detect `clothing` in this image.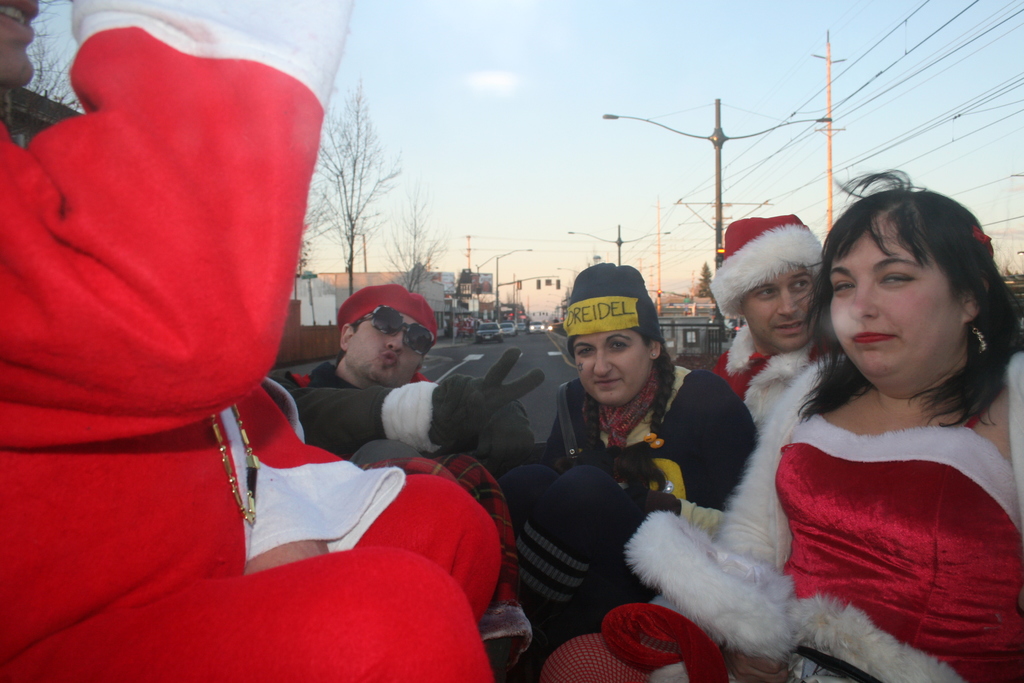
Detection: [left=709, top=313, right=828, bottom=509].
